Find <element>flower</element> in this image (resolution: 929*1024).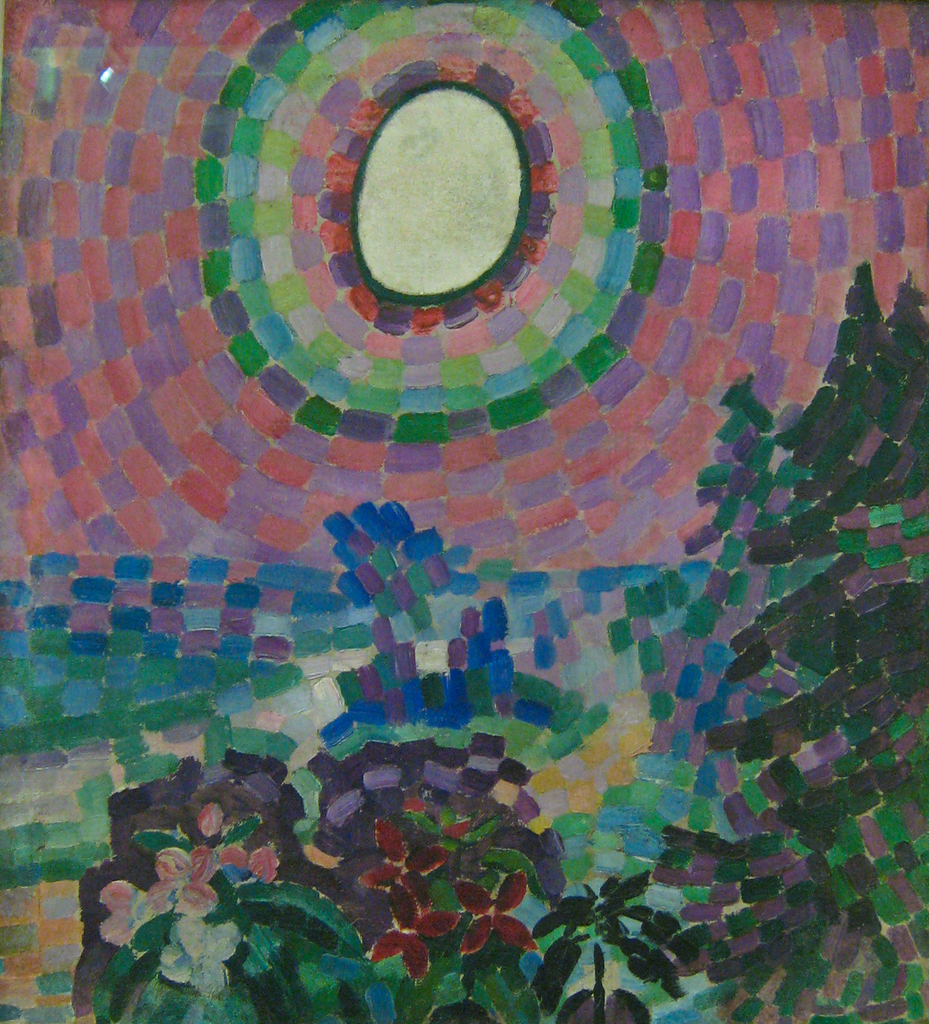
locate(360, 817, 444, 902).
